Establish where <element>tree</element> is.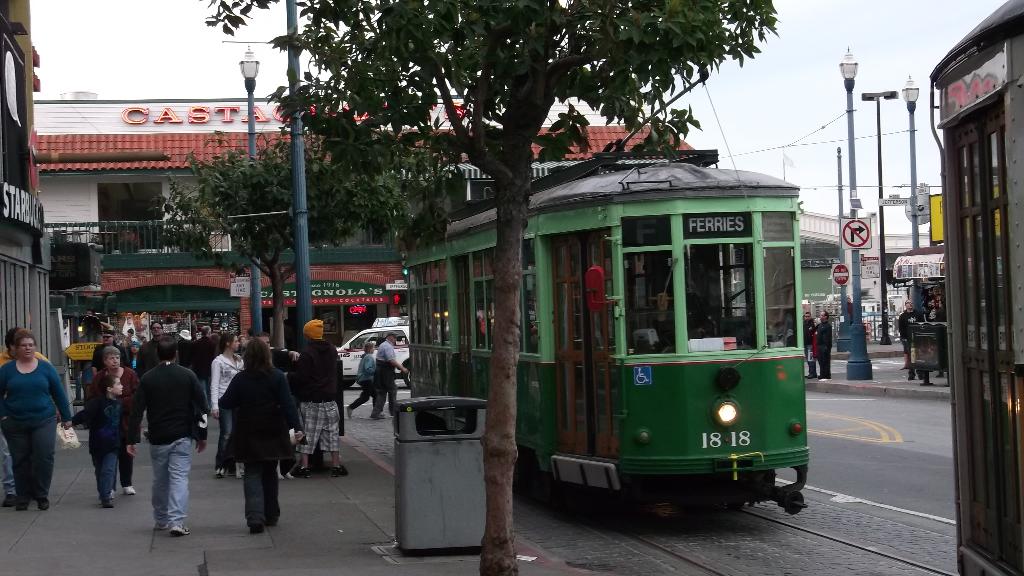
Established at x1=206 y1=0 x2=781 y2=575.
